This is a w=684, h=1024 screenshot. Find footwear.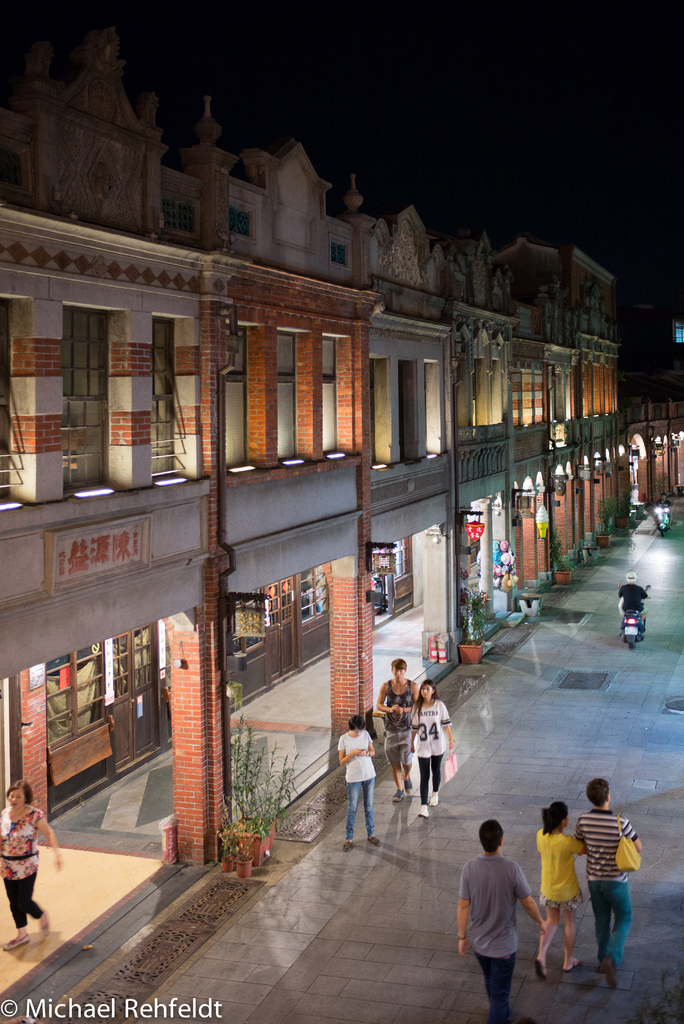
Bounding box: Rect(601, 954, 610, 984).
